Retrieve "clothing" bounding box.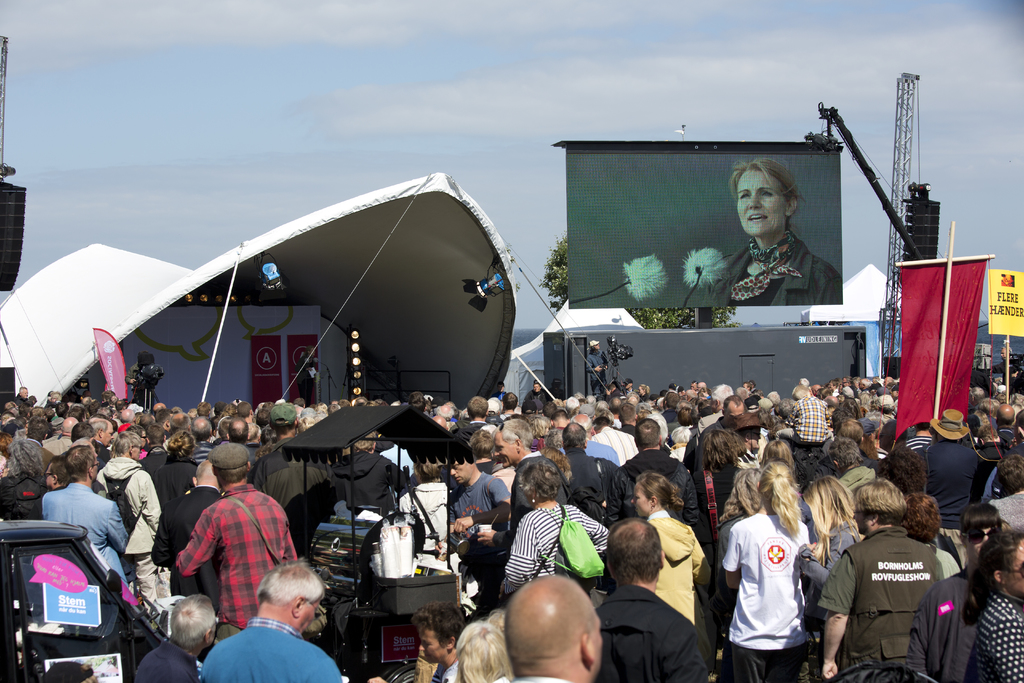
Bounding box: (x1=130, y1=635, x2=195, y2=682).
